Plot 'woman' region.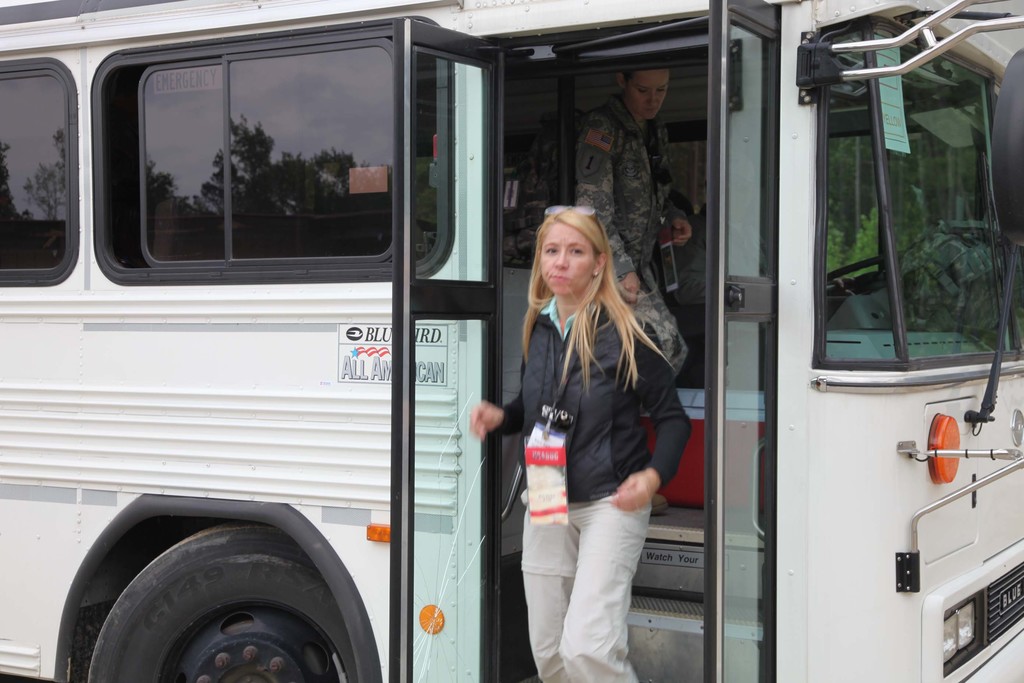
Plotted at crop(506, 201, 686, 670).
